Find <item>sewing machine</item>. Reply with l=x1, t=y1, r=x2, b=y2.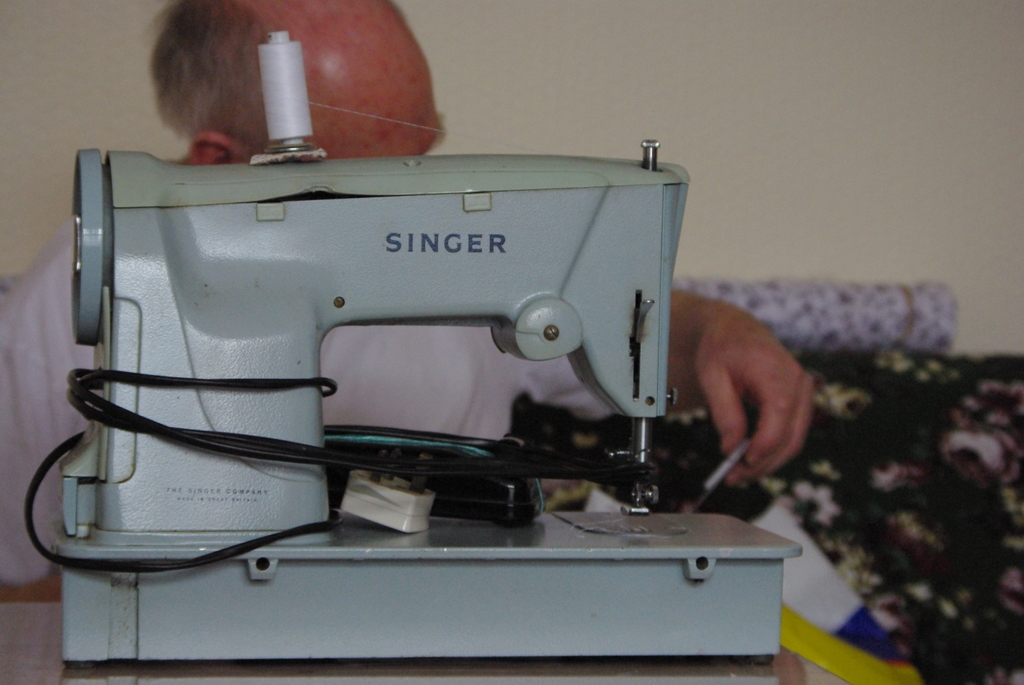
l=20, t=19, r=801, b=684.
